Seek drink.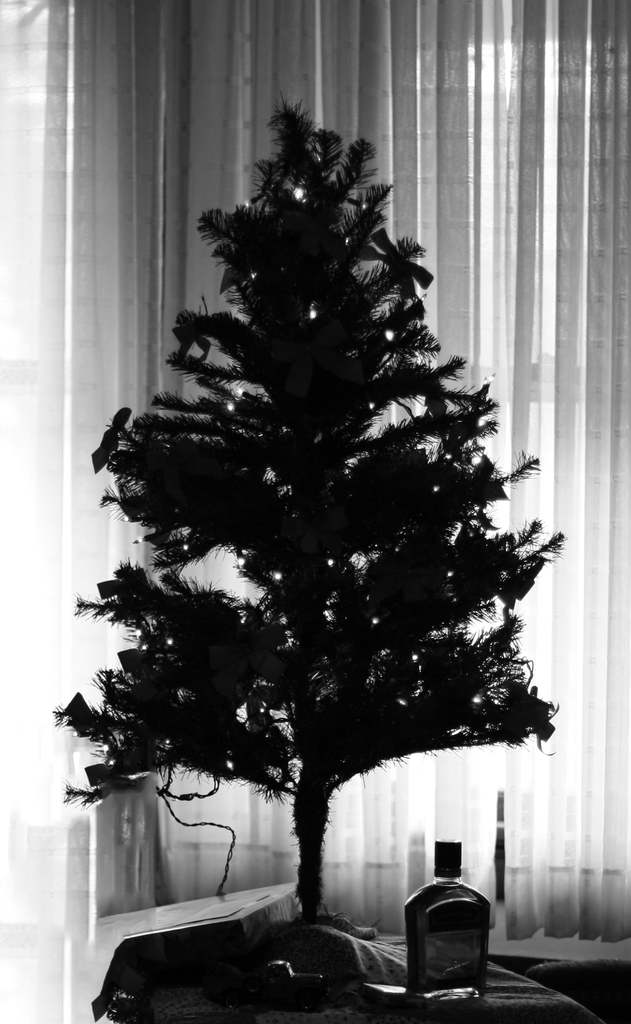
405, 877, 492, 1007.
